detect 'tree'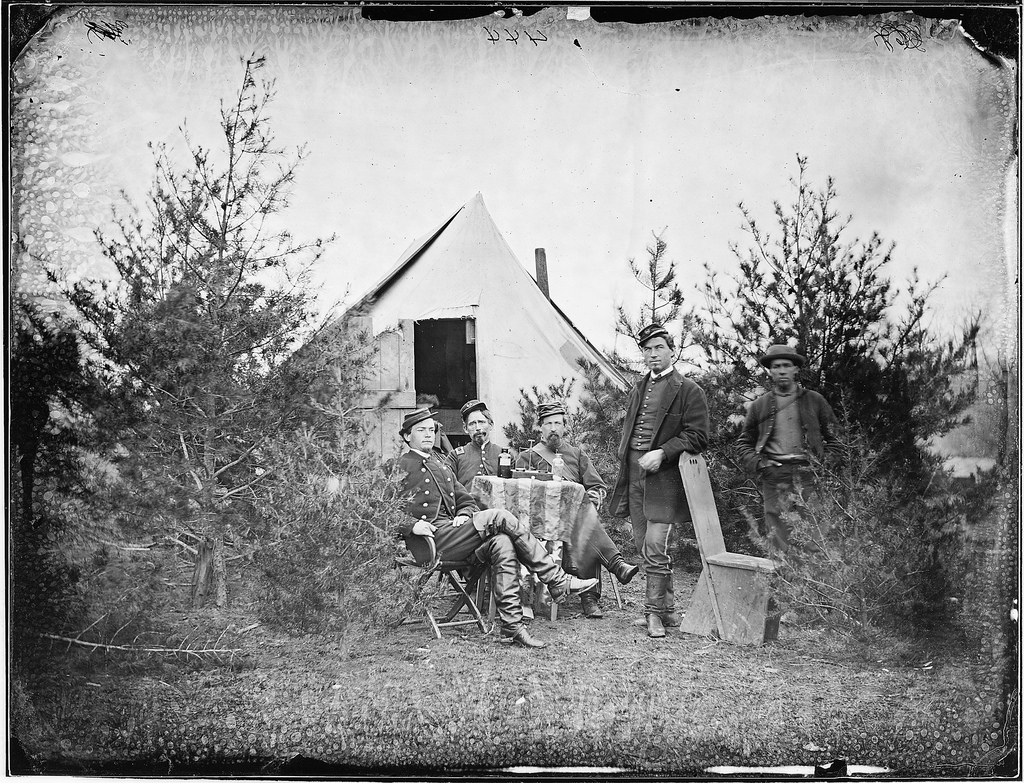
{"x1": 35, "y1": 25, "x2": 358, "y2": 523}
